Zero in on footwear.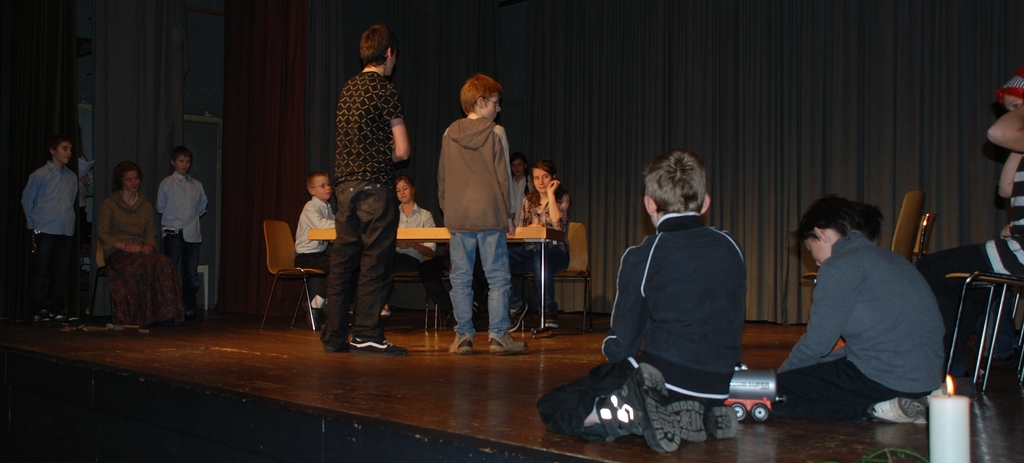
Zeroed in: x1=372 y1=313 x2=392 y2=328.
